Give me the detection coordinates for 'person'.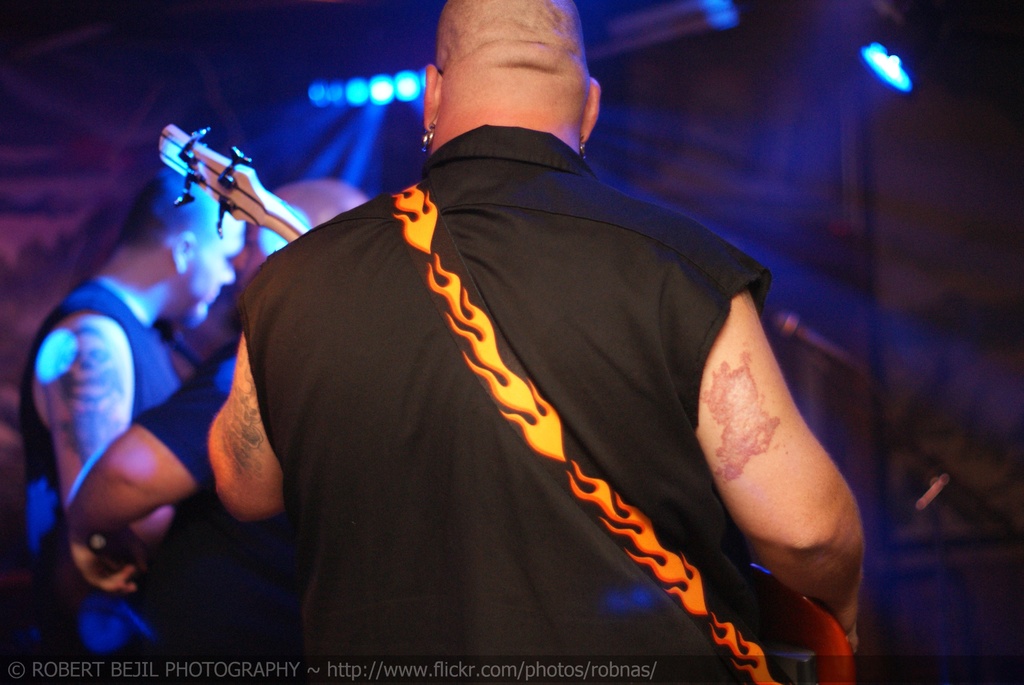
left=14, top=156, right=250, bottom=684.
